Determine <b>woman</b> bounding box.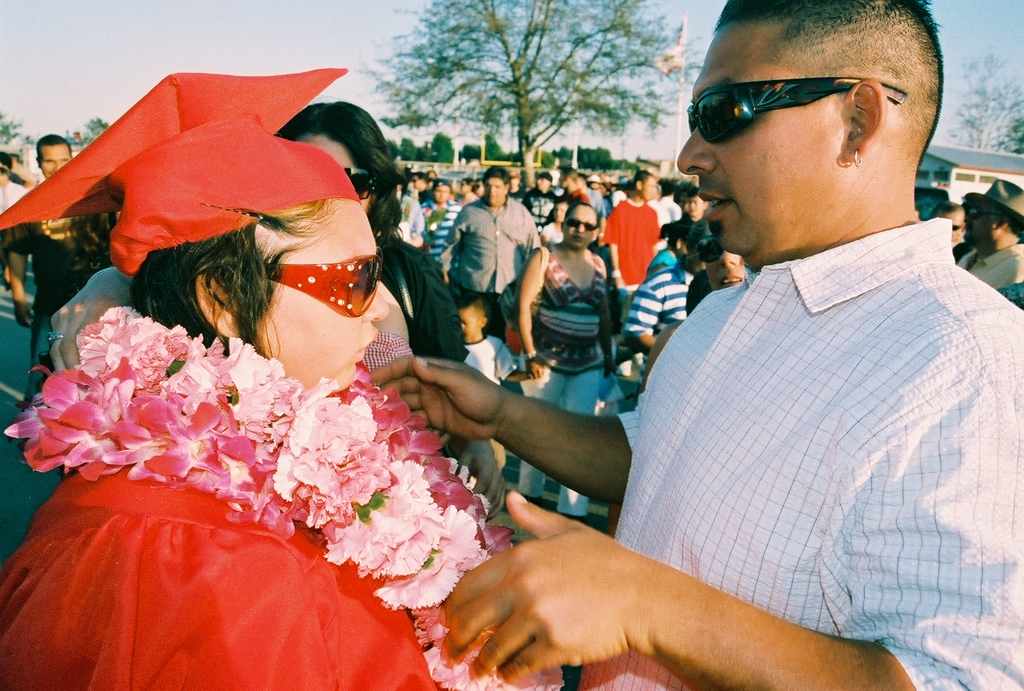
Determined: x1=19 y1=195 x2=468 y2=680.
